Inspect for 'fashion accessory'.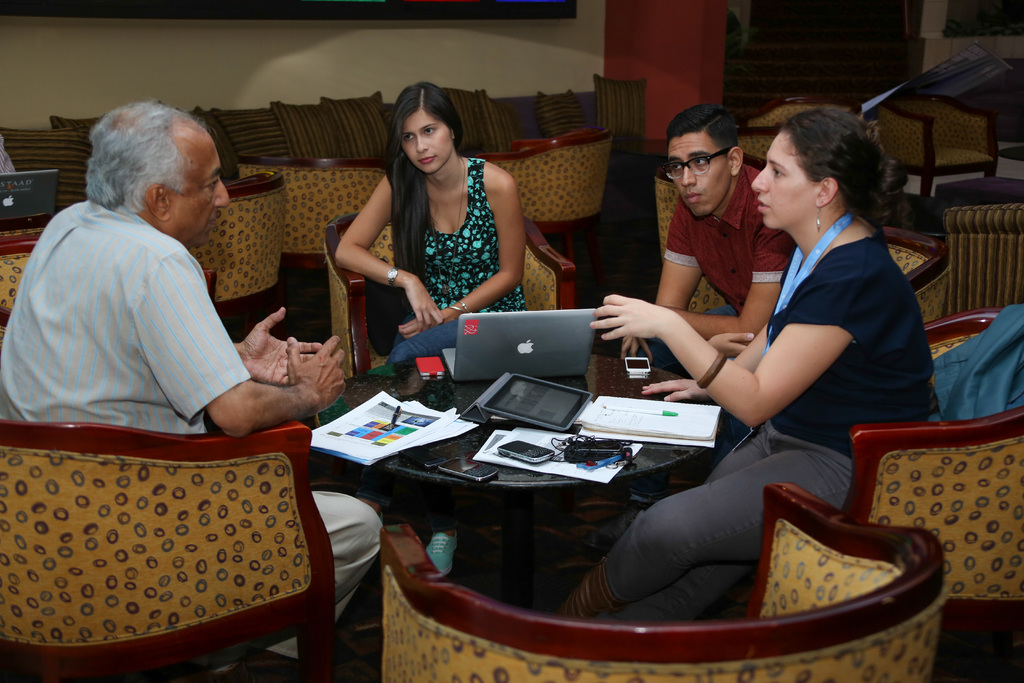
Inspection: detection(762, 215, 850, 352).
